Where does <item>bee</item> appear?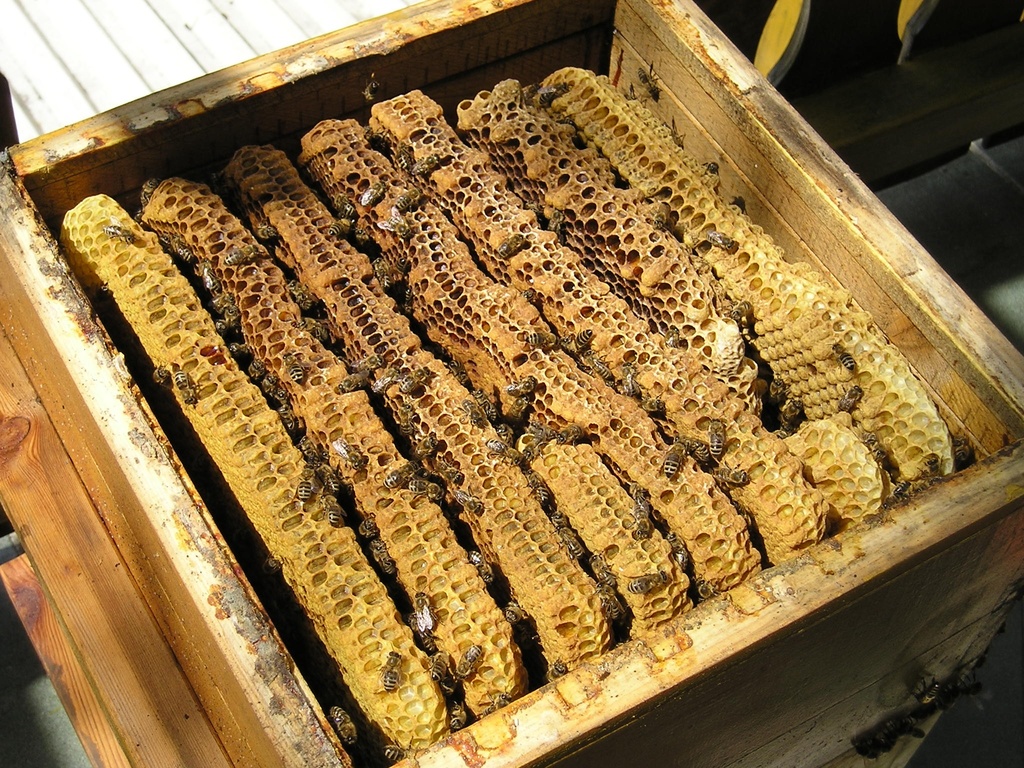
Appears at {"x1": 337, "y1": 435, "x2": 362, "y2": 470}.
